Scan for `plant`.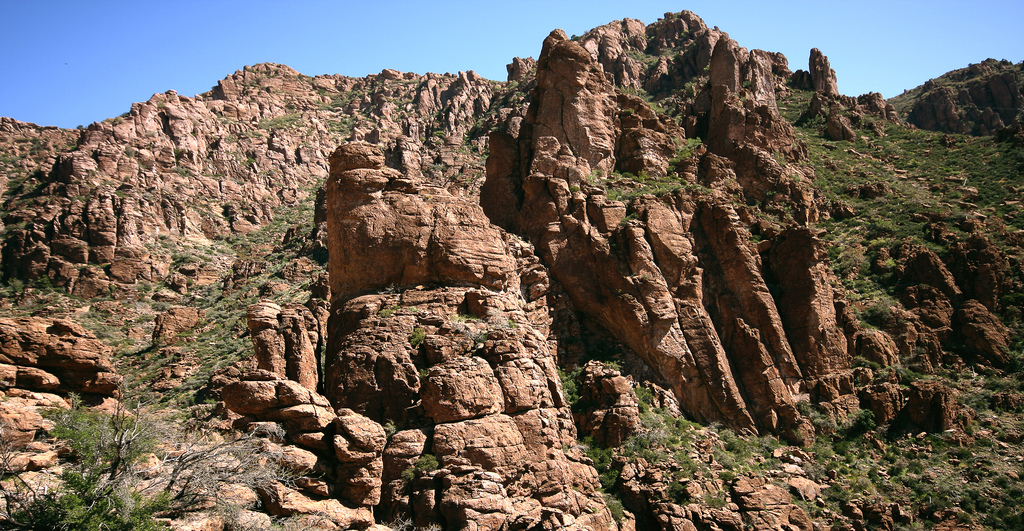
Scan result: detection(436, 127, 447, 138).
